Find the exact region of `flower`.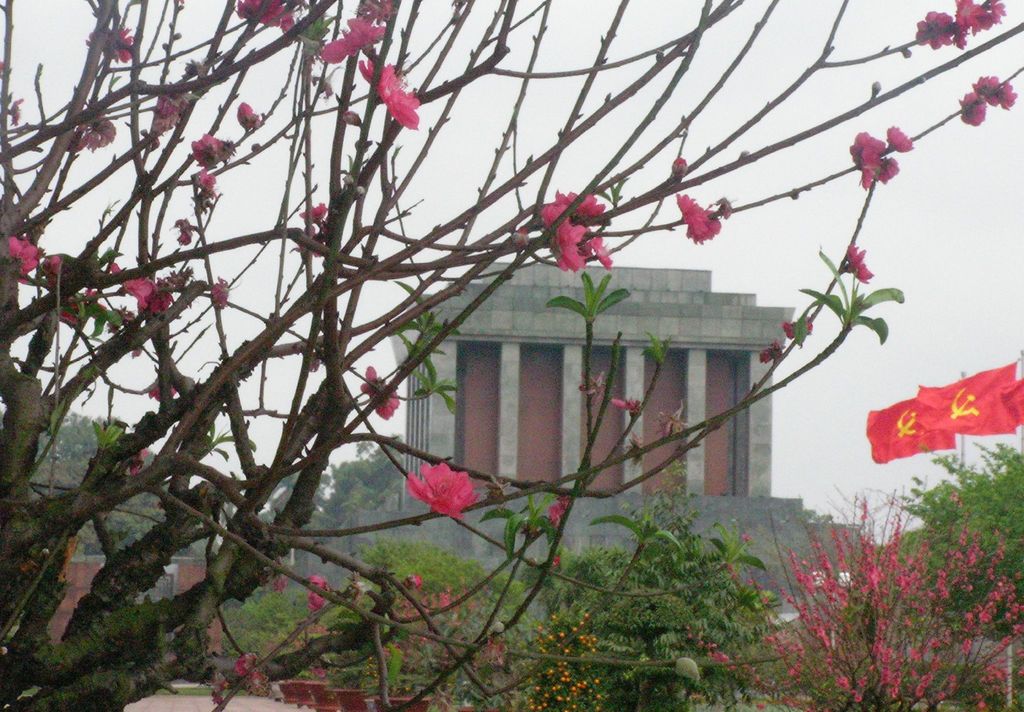
Exact region: 84,23,134,65.
